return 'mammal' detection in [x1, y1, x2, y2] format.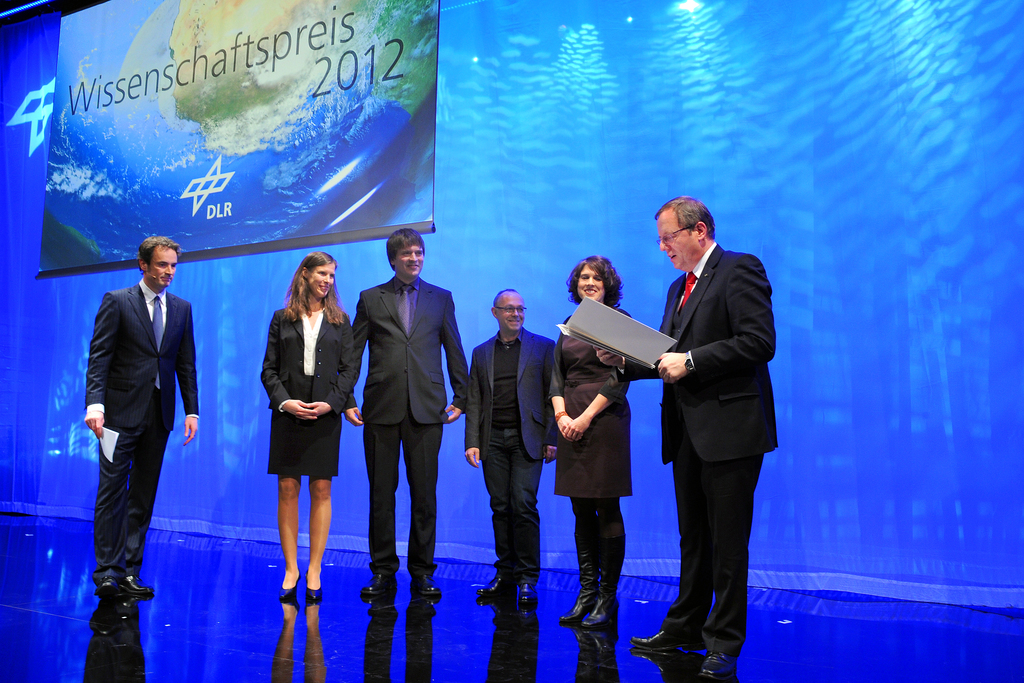
[597, 186, 781, 682].
